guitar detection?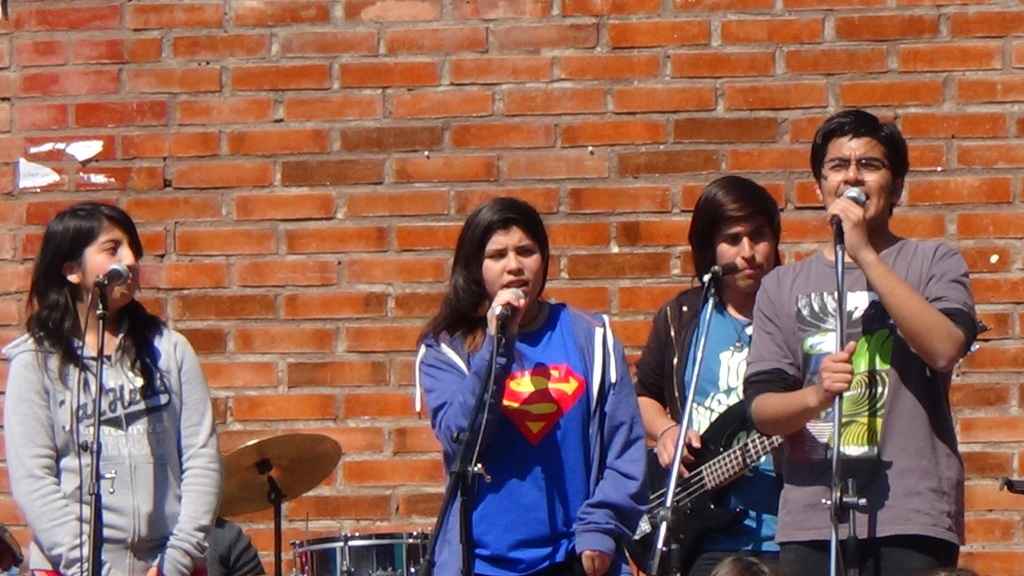
bbox(625, 387, 893, 543)
